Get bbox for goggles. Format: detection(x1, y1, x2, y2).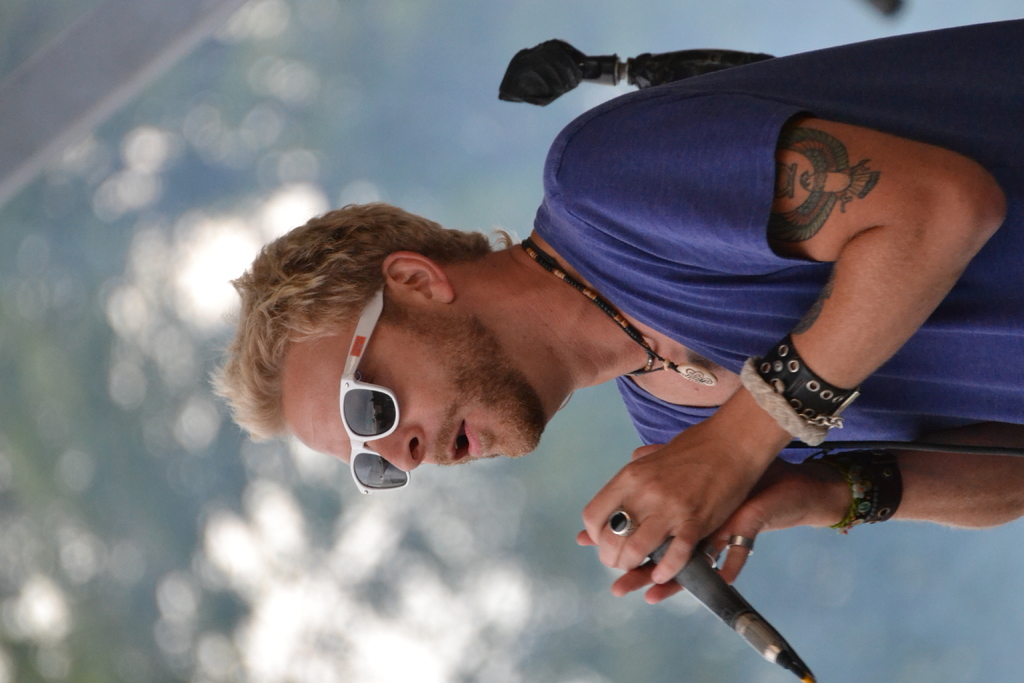
detection(350, 283, 410, 497).
